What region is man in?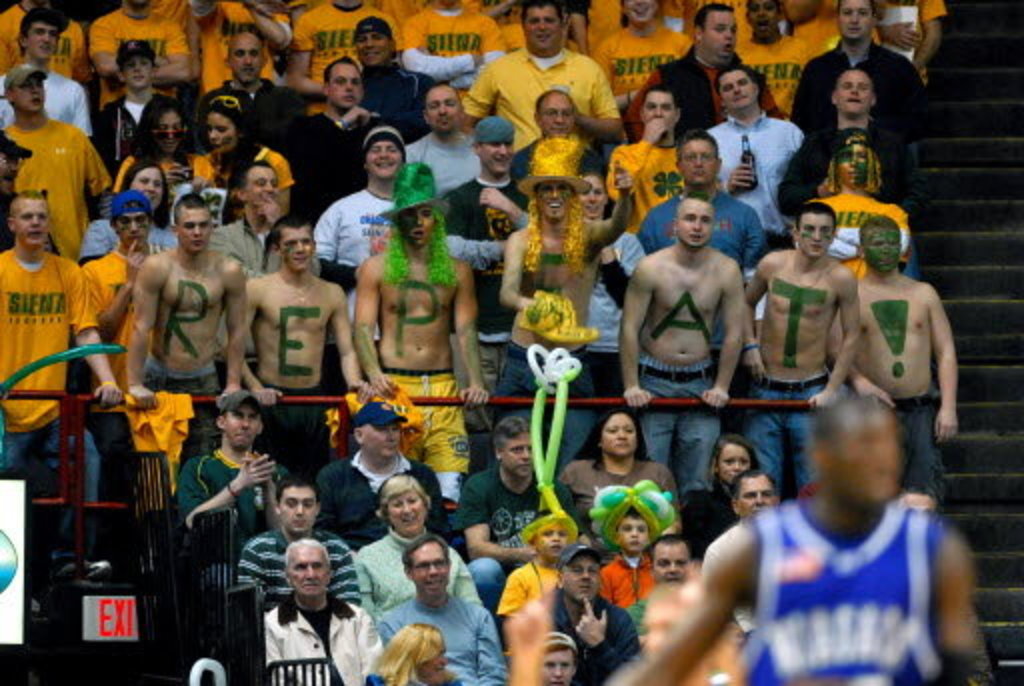
(left=194, top=32, right=306, bottom=154).
